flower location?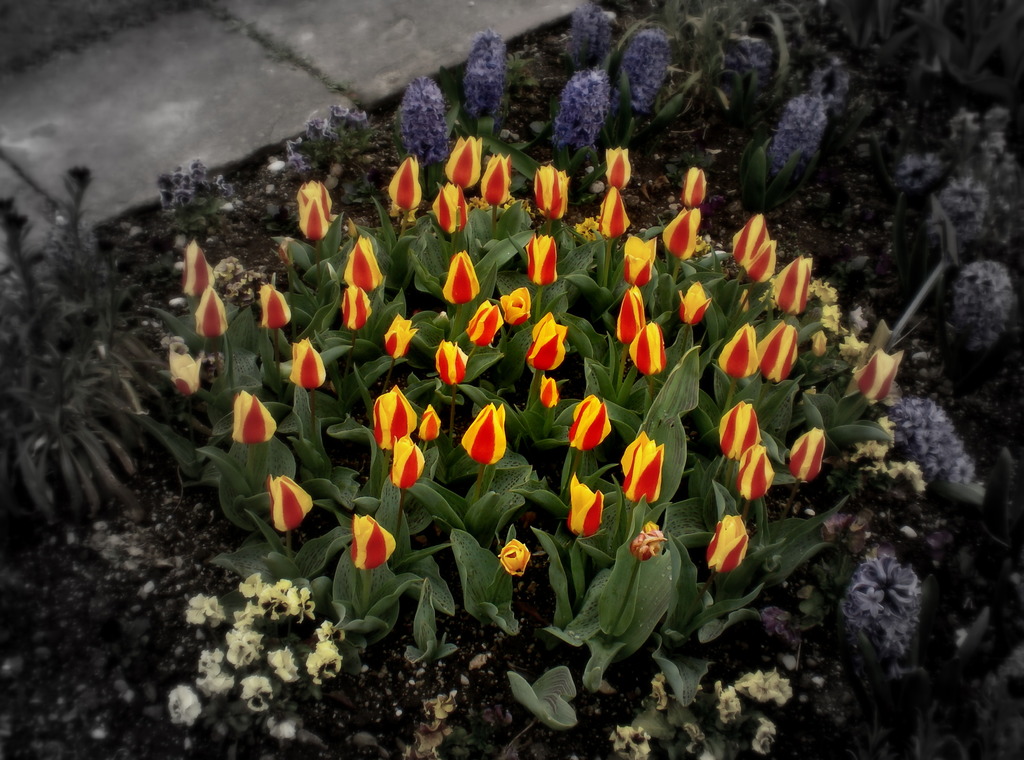
<bbox>630, 320, 669, 376</bbox>
